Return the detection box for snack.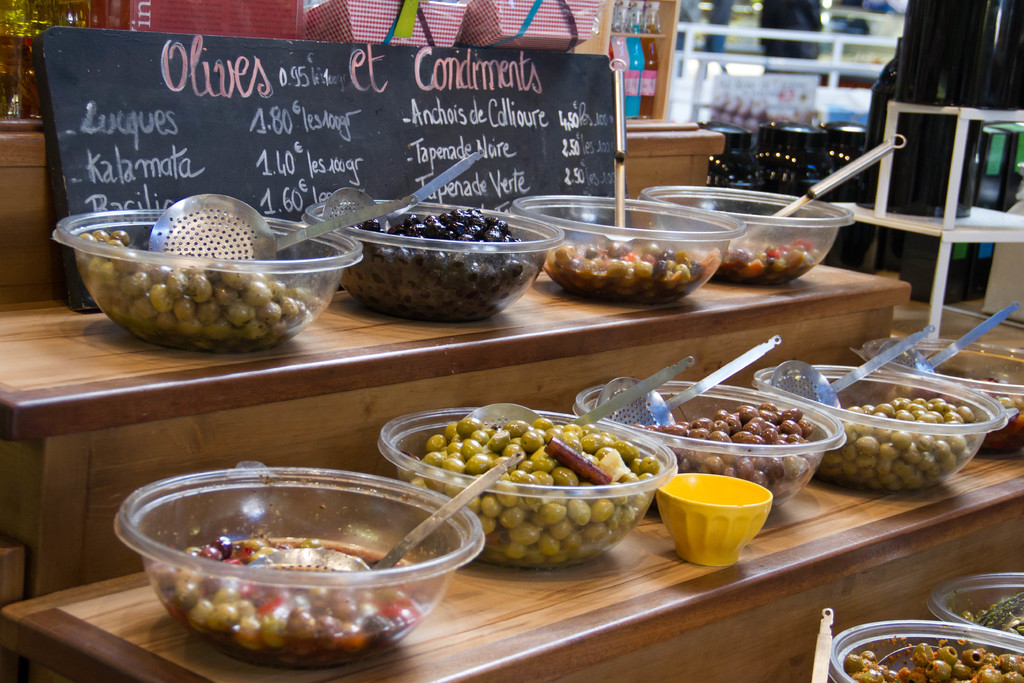
<region>82, 226, 328, 346</region>.
